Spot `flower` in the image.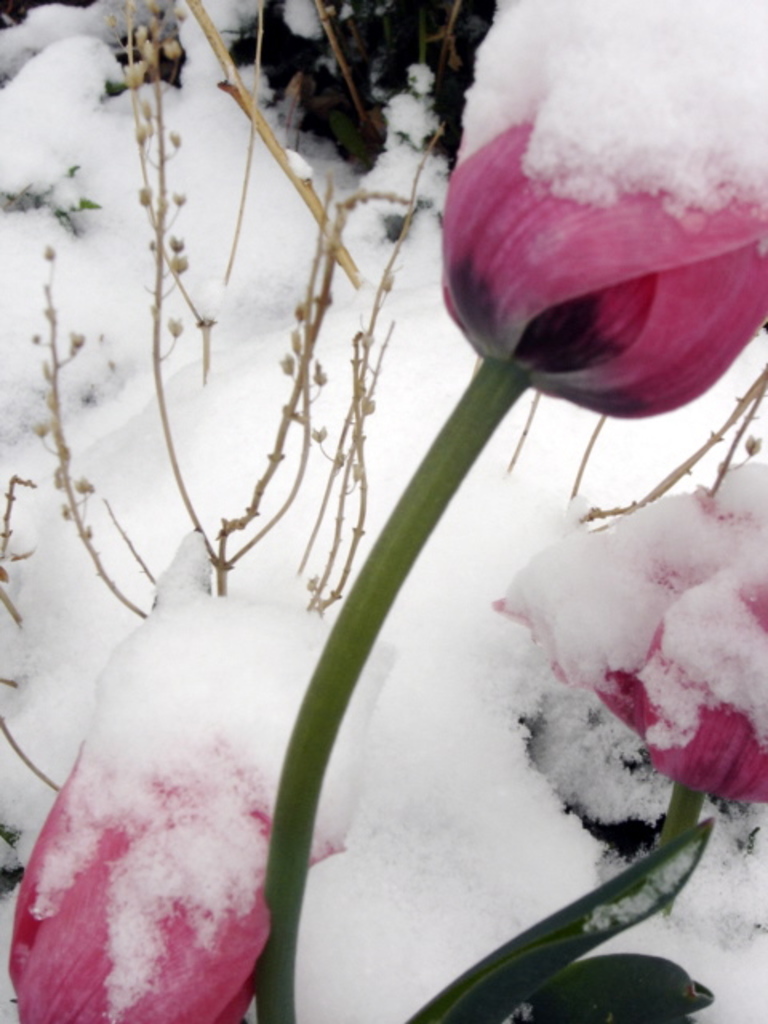
`flower` found at 427,14,763,488.
